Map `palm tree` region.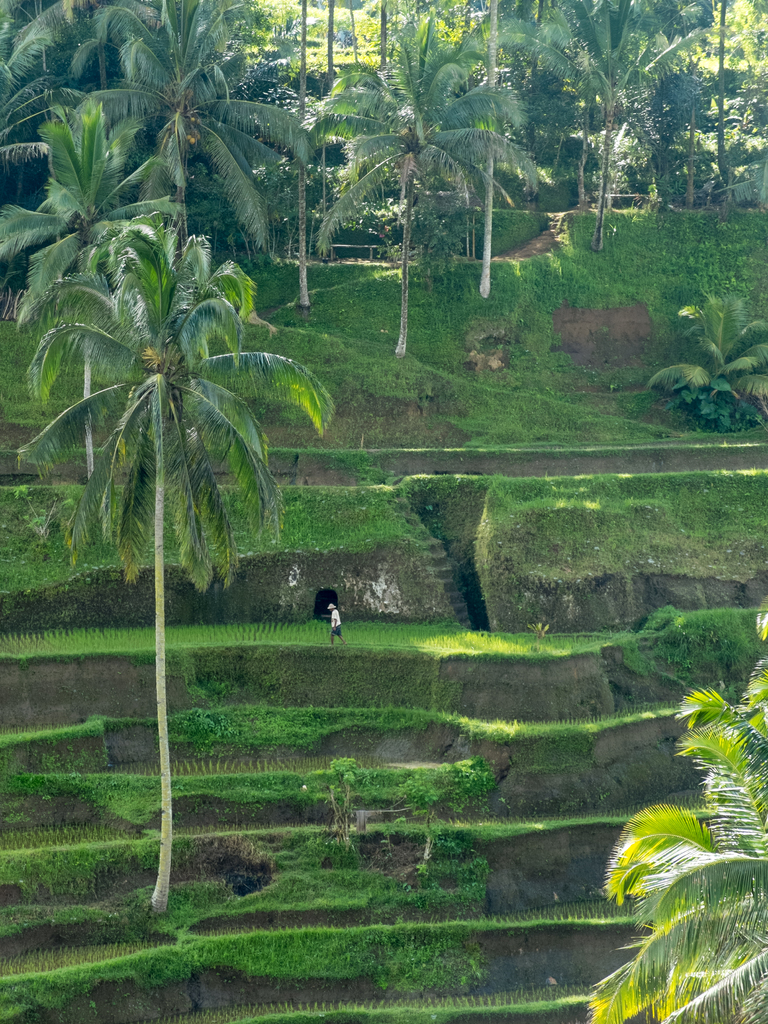
Mapped to detection(494, 0, 767, 300).
